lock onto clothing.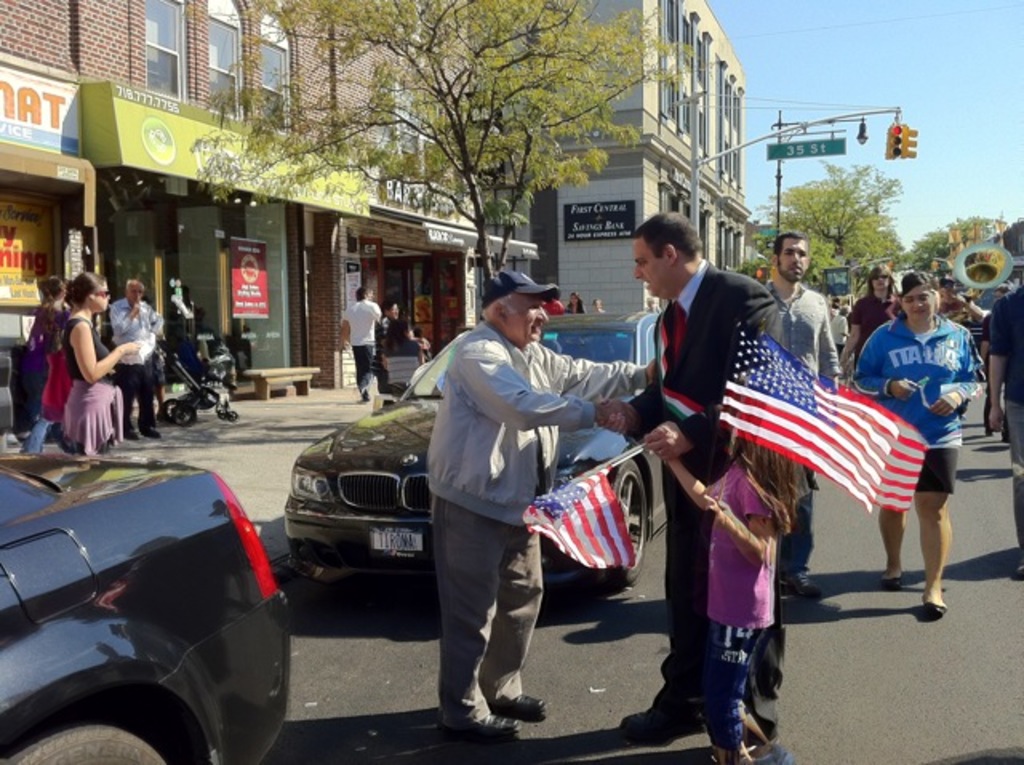
Locked: box=[566, 301, 589, 315].
